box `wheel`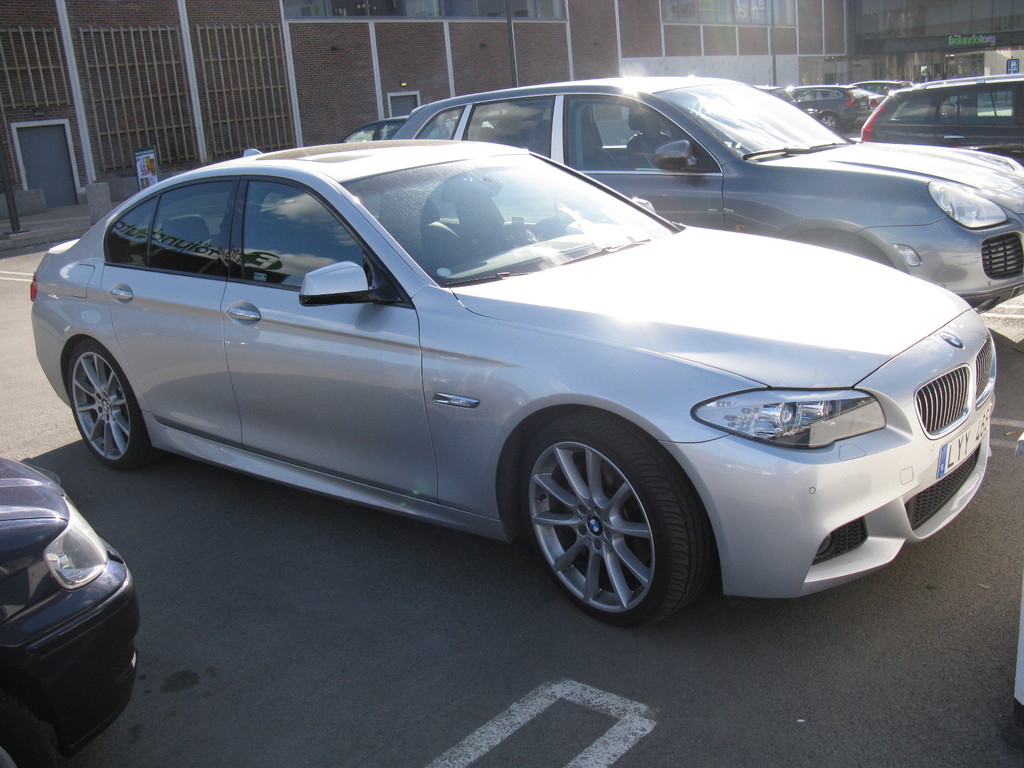
820, 114, 833, 126
